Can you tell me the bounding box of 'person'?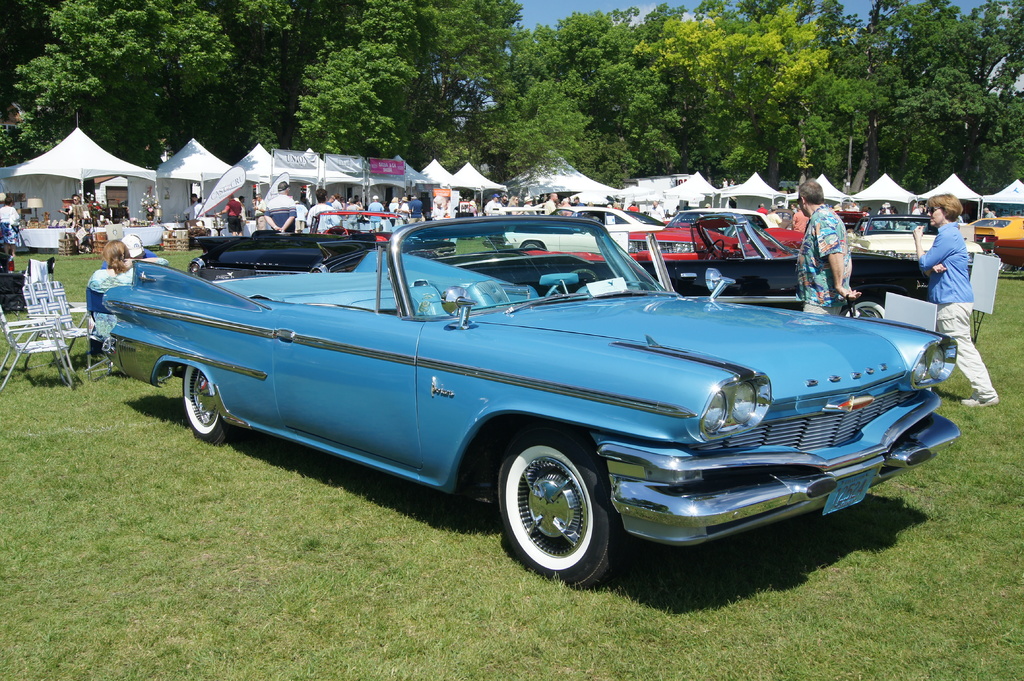
[296,191,309,230].
